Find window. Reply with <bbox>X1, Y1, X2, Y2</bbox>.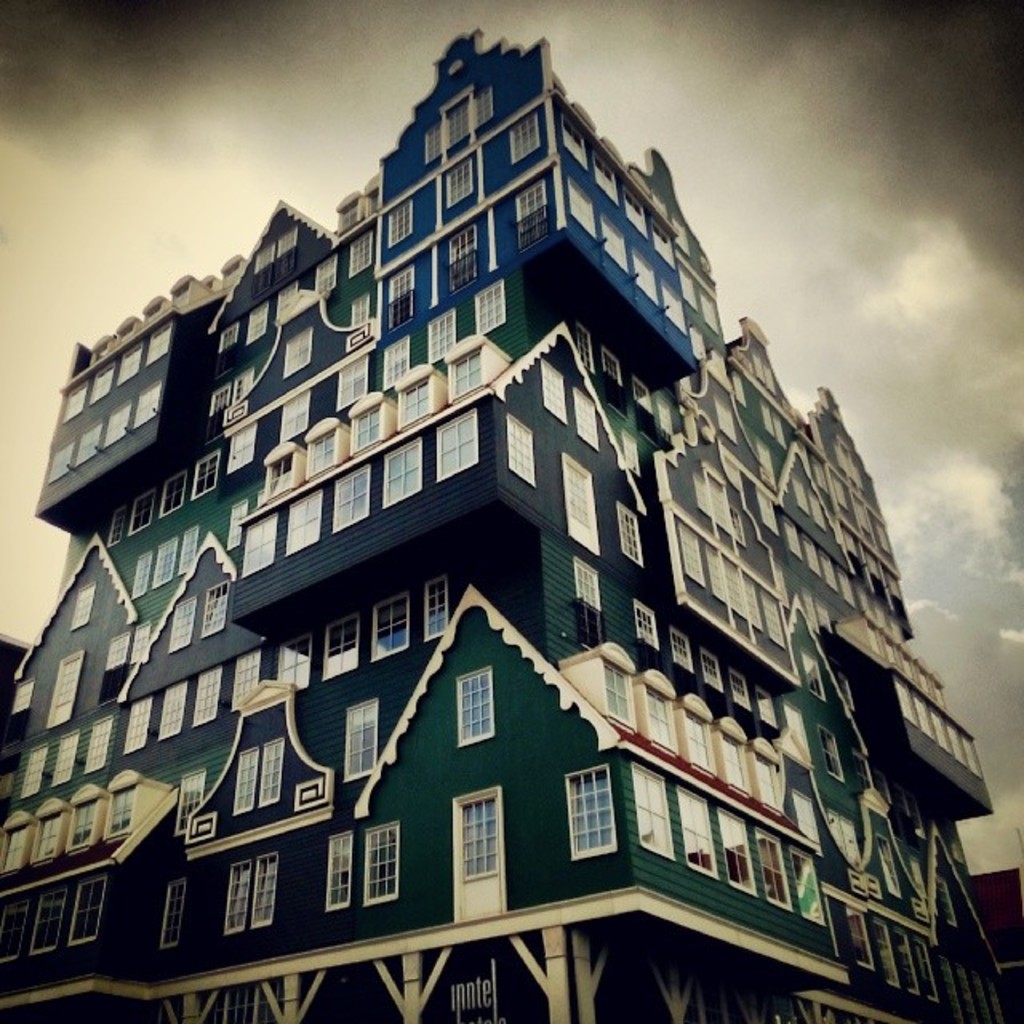
<bbox>312, 258, 342, 294</bbox>.
